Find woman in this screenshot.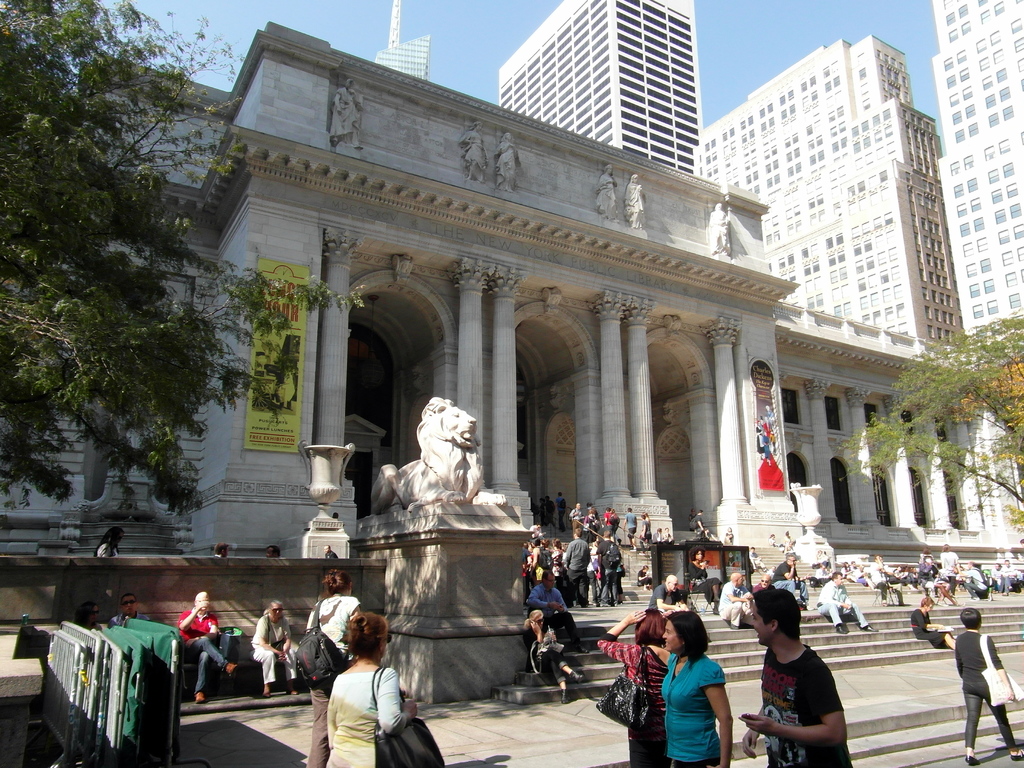
The bounding box for woman is x1=781 y1=531 x2=794 y2=552.
